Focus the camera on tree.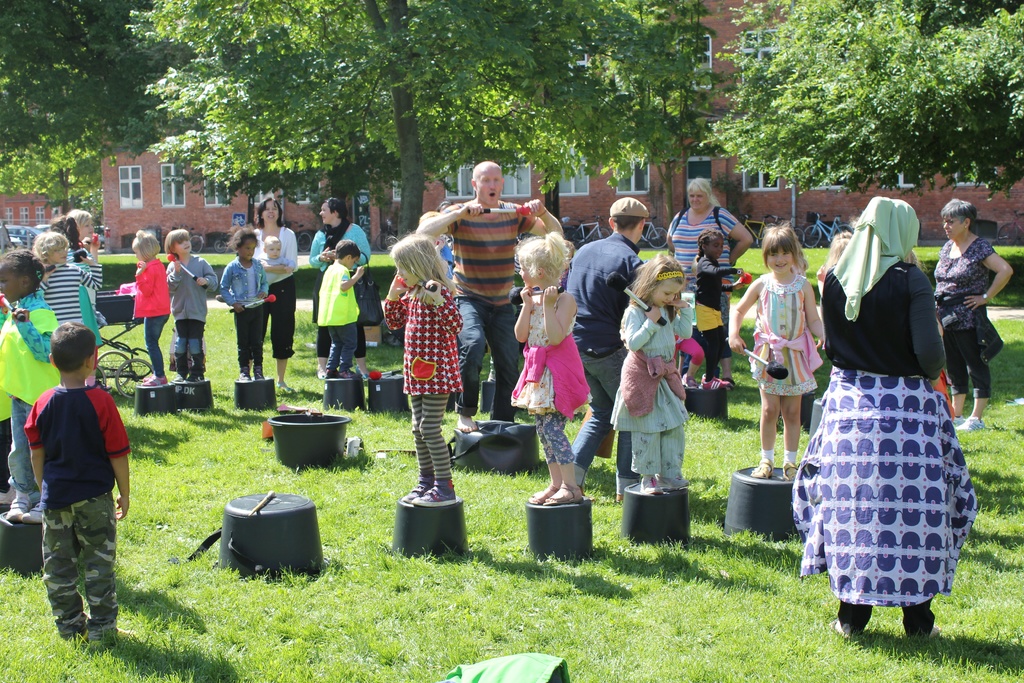
Focus region: 654,24,1018,203.
